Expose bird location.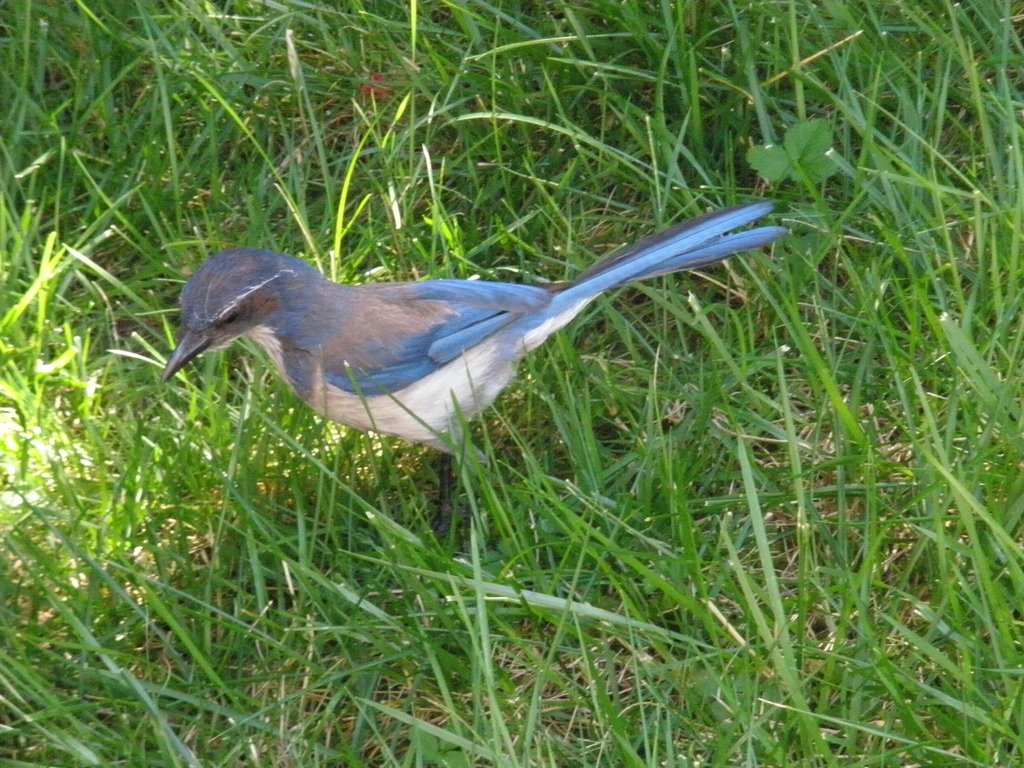
Exposed at region(141, 195, 803, 490).
